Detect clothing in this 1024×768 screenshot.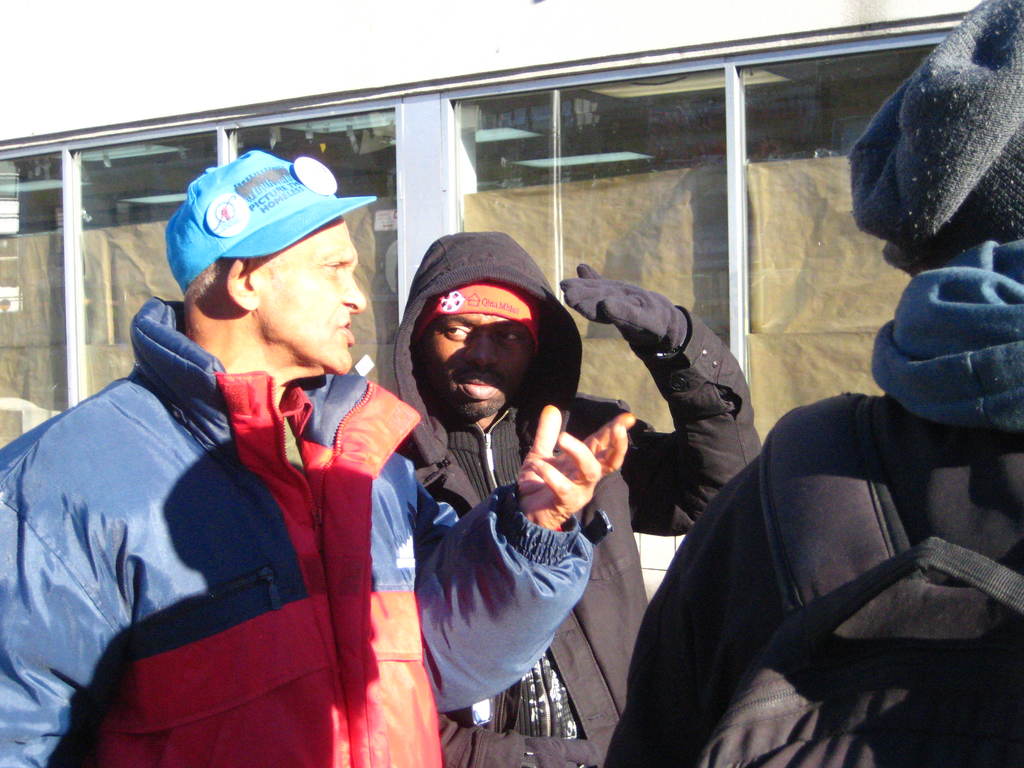
Detection: bbox=(24, 269, 414, 762).
